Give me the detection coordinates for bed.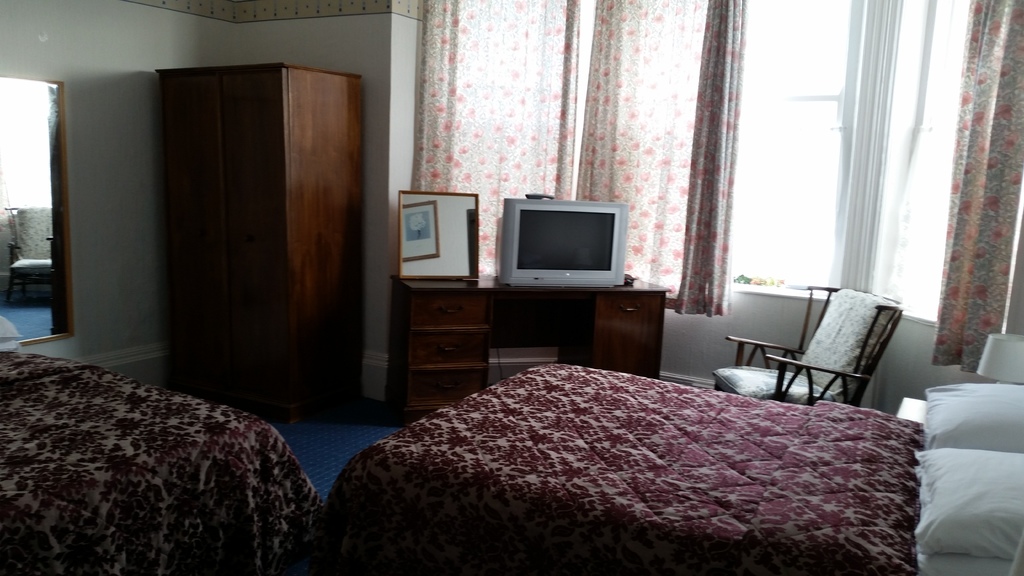
316 381 1023 575.
